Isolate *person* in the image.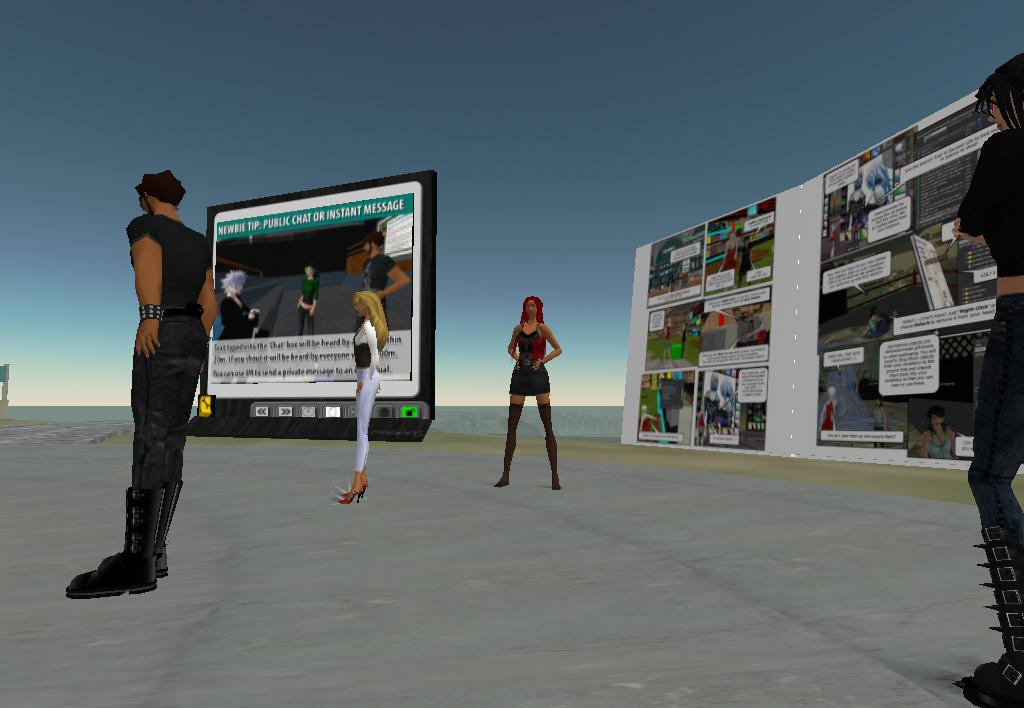
Isolated region: [x1=330, y1=289, x2=389, y2=503].
